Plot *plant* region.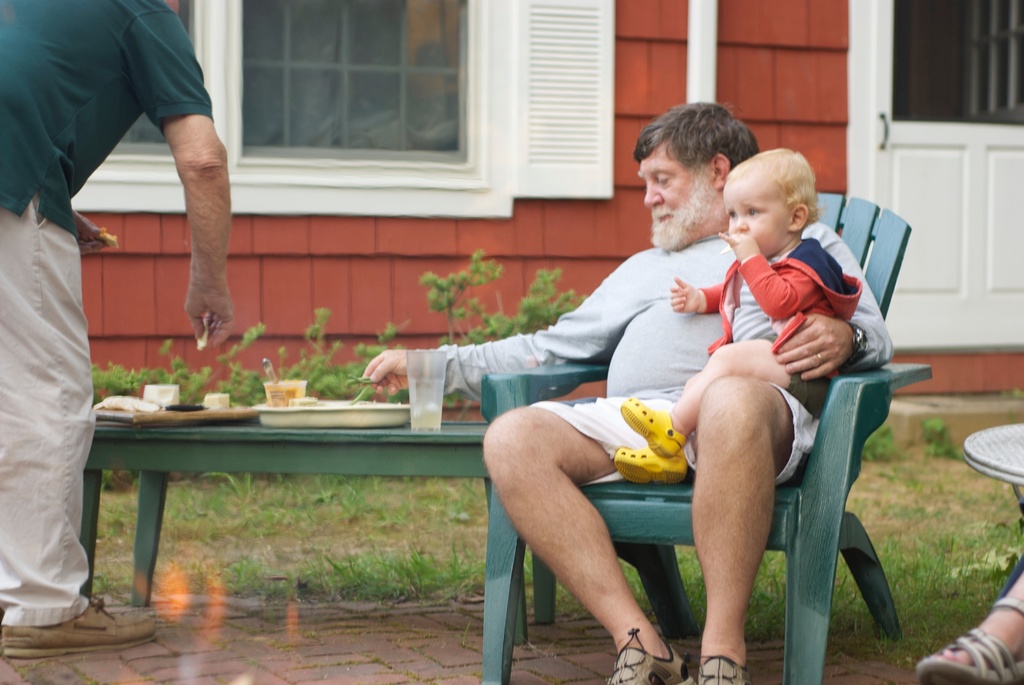
Plotted at Rect(98, 473, 138, 544).
